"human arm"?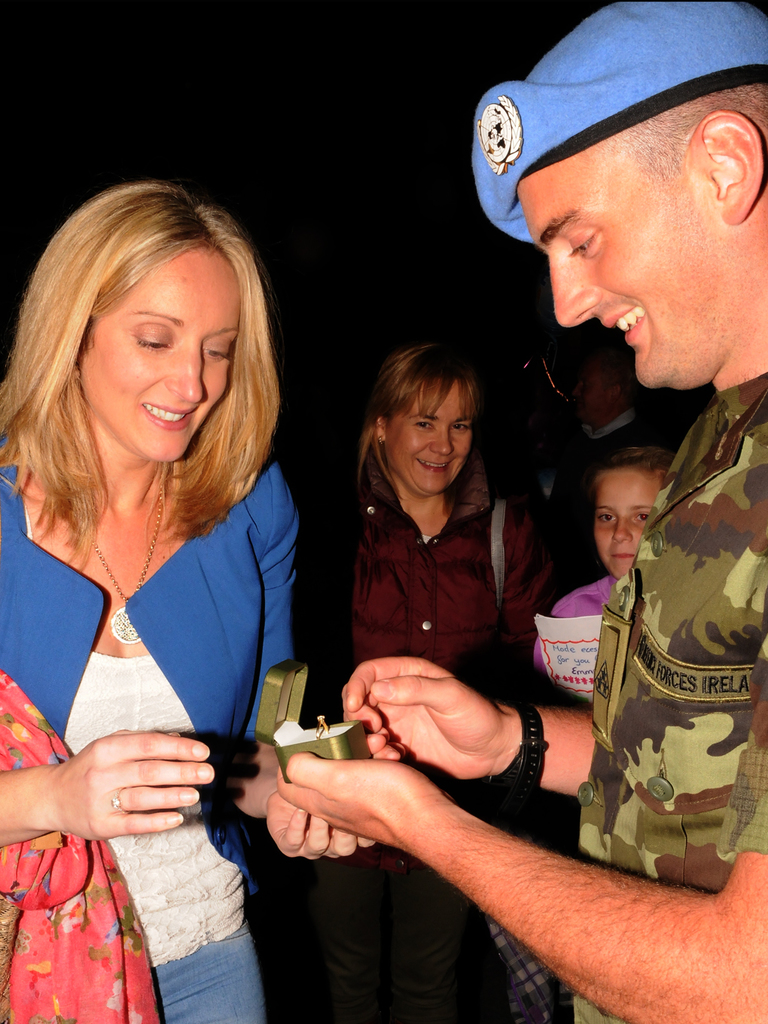
[489, 500, 565, 661]
